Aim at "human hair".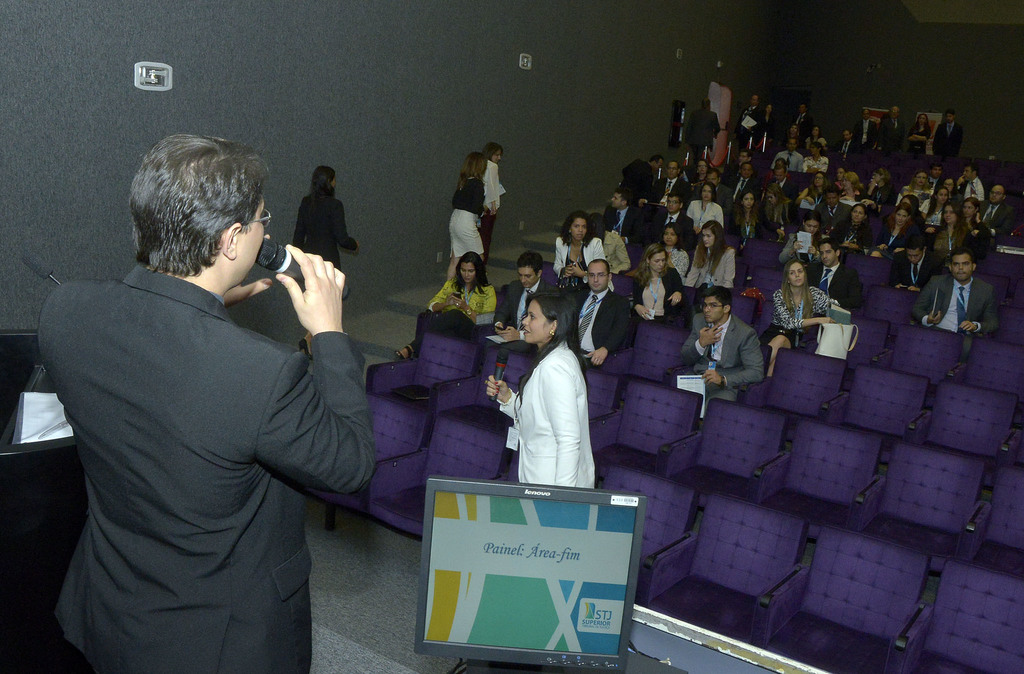
Aimed at [left=903, top=235, right=924, bottom=260].
